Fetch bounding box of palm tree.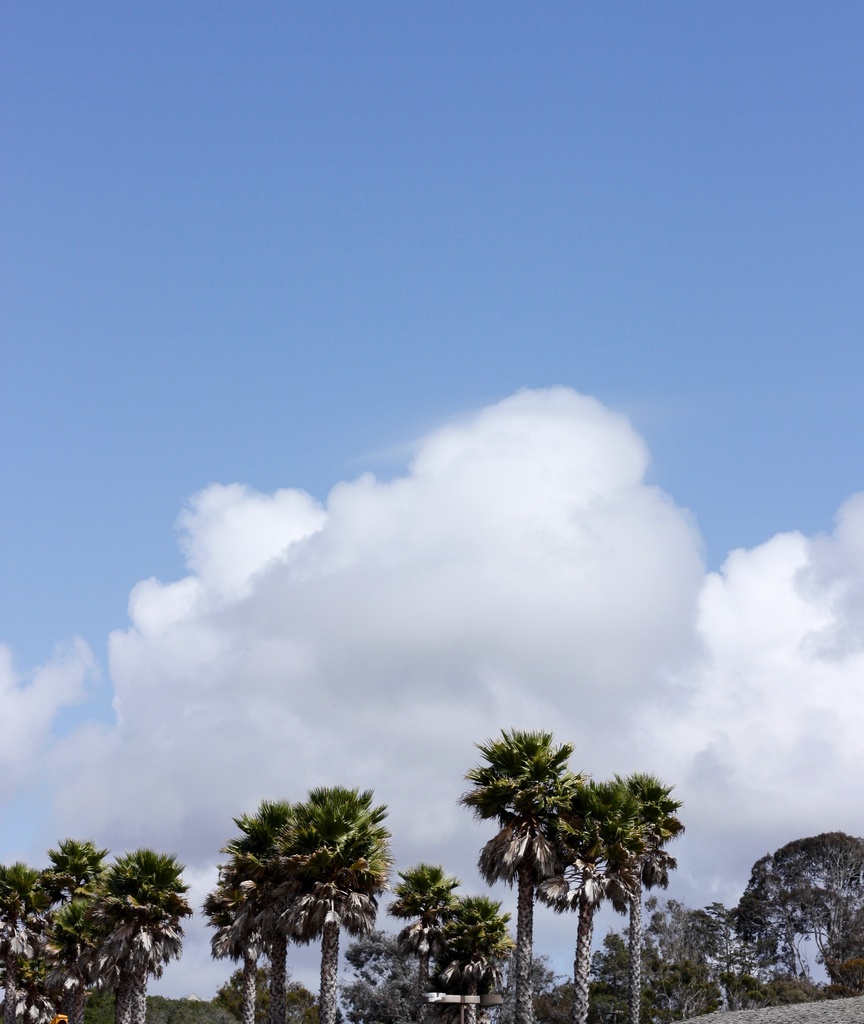
Bbox: left=664, top=892, right=769, bottom=998.
